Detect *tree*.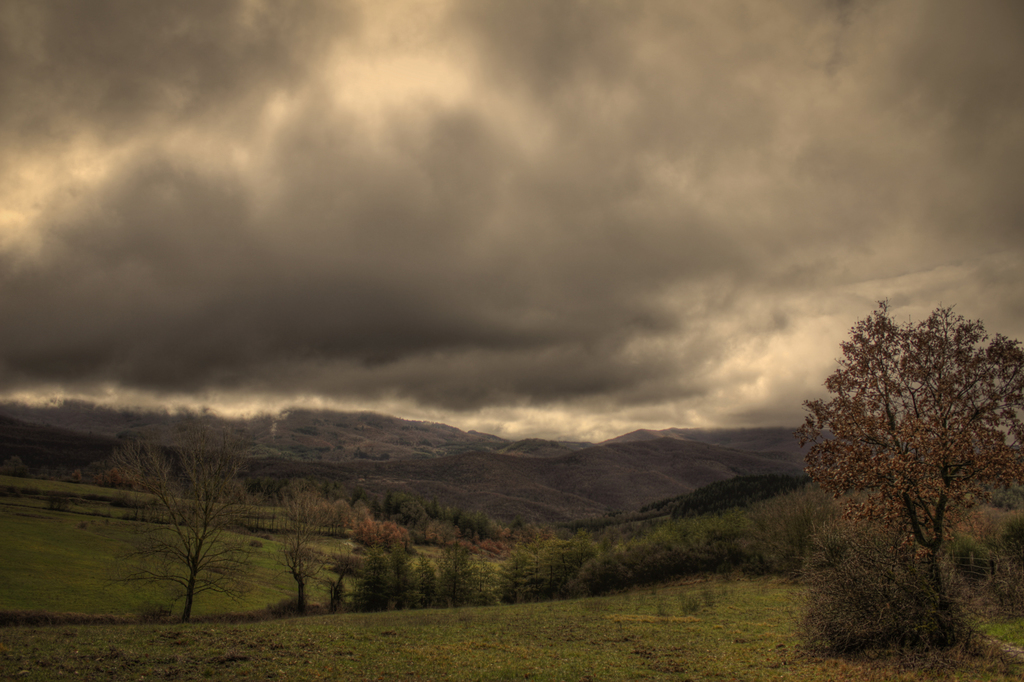
Detected at x1=399, y1=556, x2=438, y2=606.
